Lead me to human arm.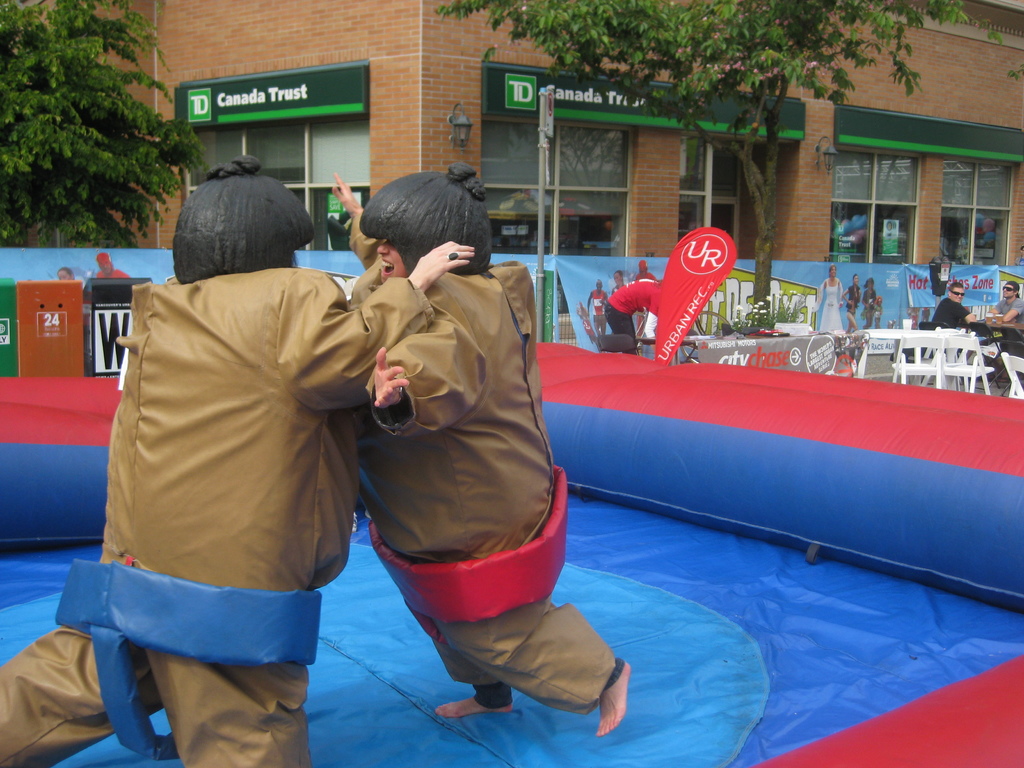
Lead to <box>841,284,851,304</box>.
